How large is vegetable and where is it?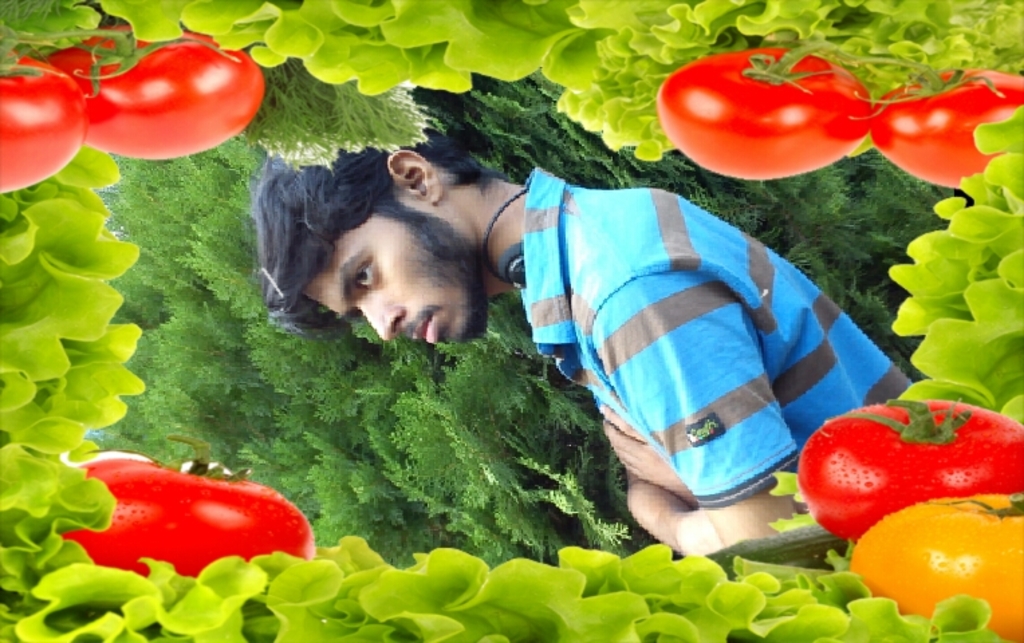
Bounding box: (56,433,320,581).
